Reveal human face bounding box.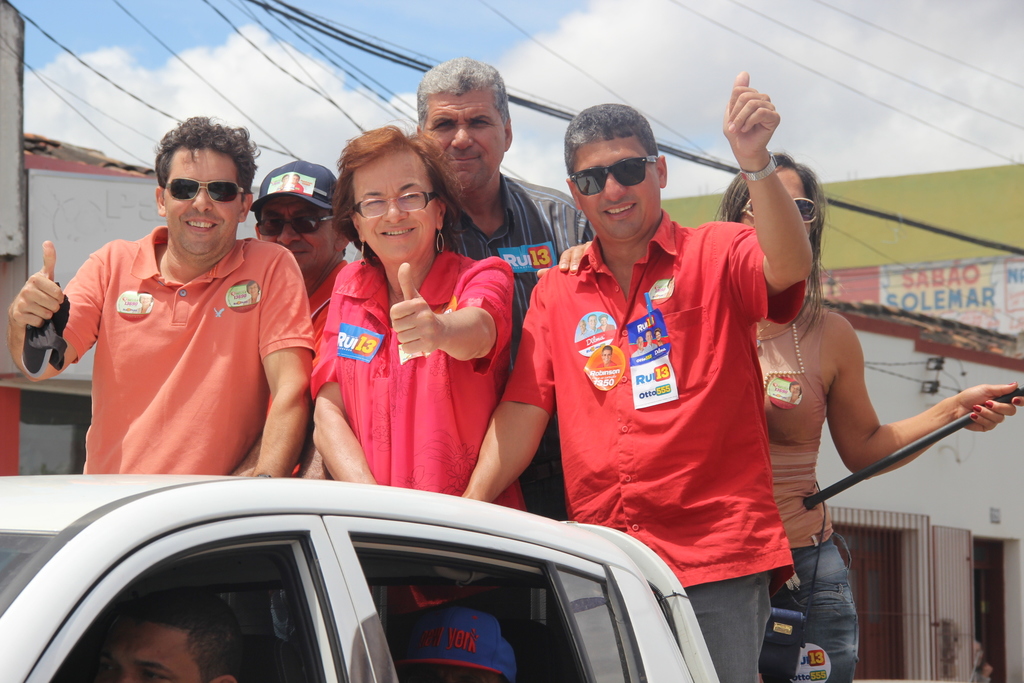
Revealed: bbox(580, 322, 586, 331).
